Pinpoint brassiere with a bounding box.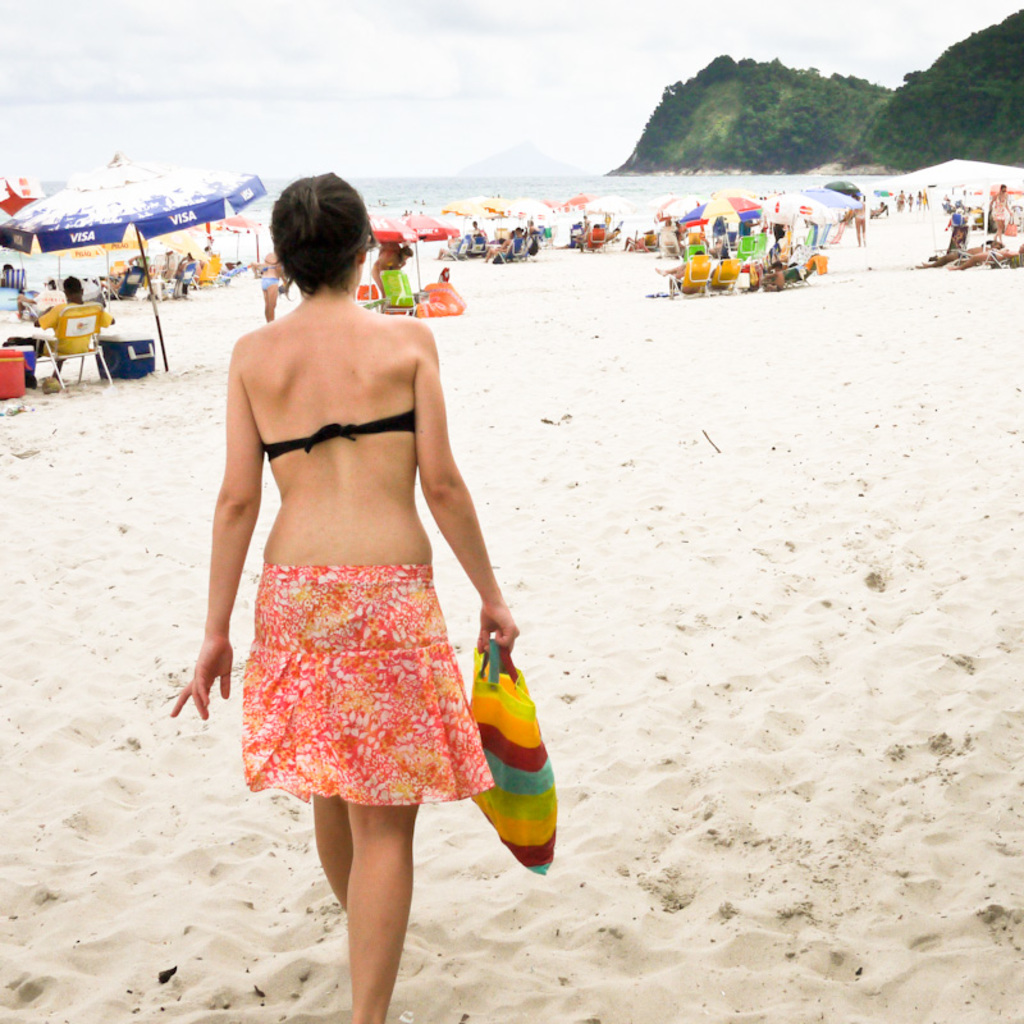
(x1=262, y1=394, x2=415, y2=465).
